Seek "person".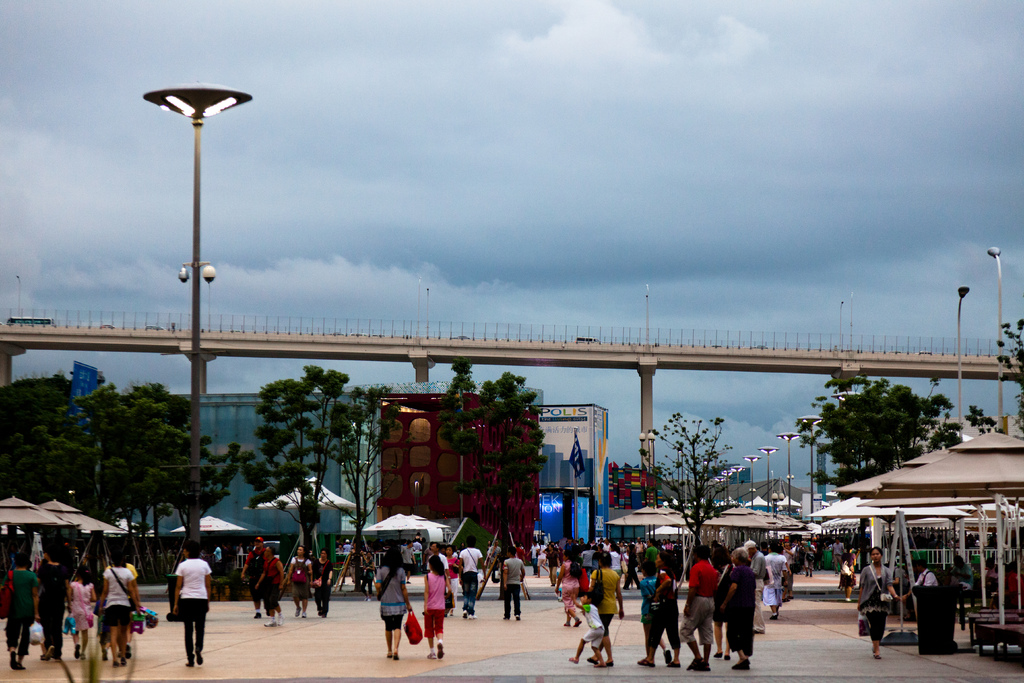
[left=419, top=552, right=455, bottom=644].
